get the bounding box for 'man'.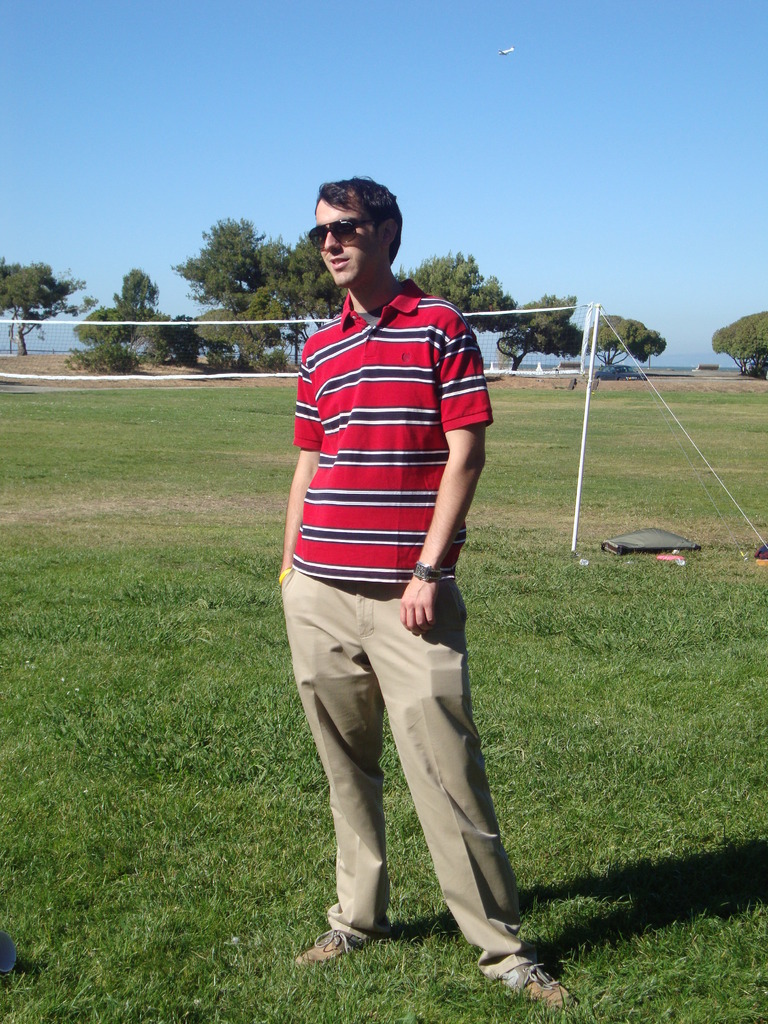
left=273, top=189, right=518, bottom=976.
